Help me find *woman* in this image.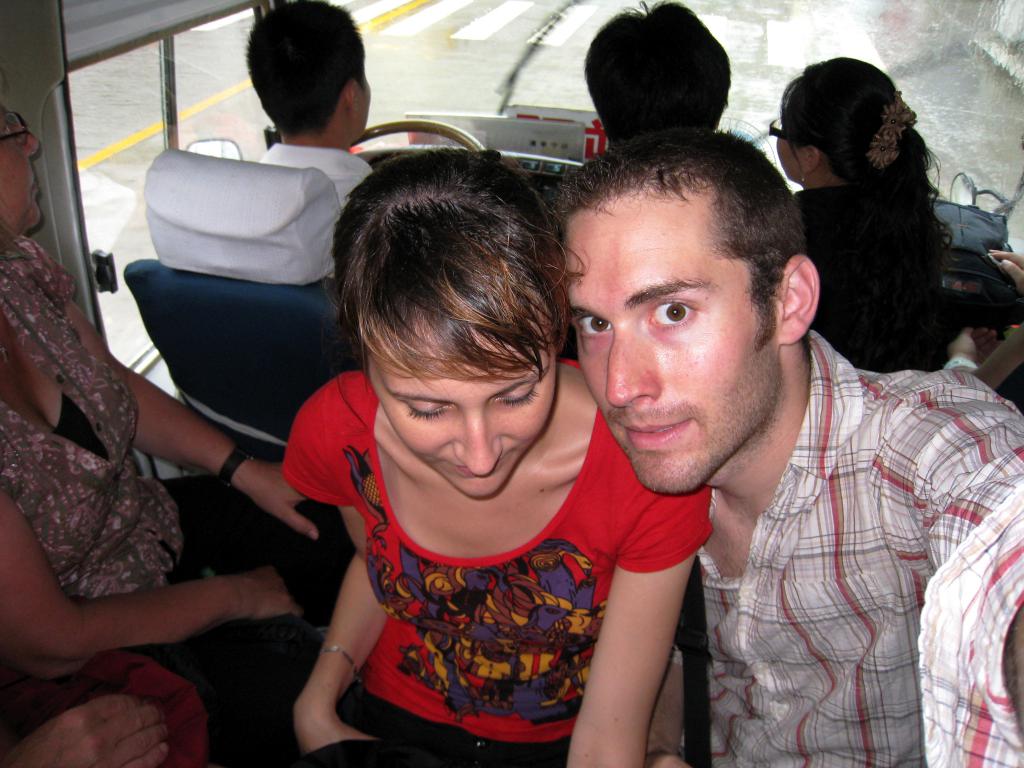
Found it: bbox=(0, 104, 361, 728).
